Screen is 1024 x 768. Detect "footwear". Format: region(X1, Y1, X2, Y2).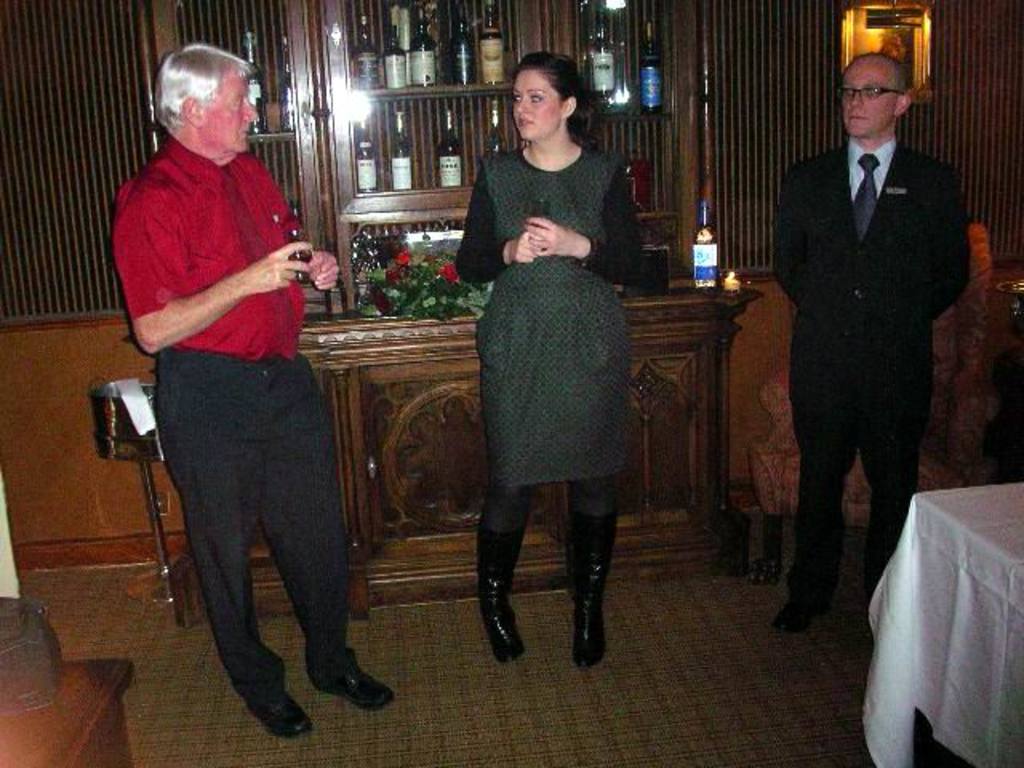
region(766, 589, 838, 632).
